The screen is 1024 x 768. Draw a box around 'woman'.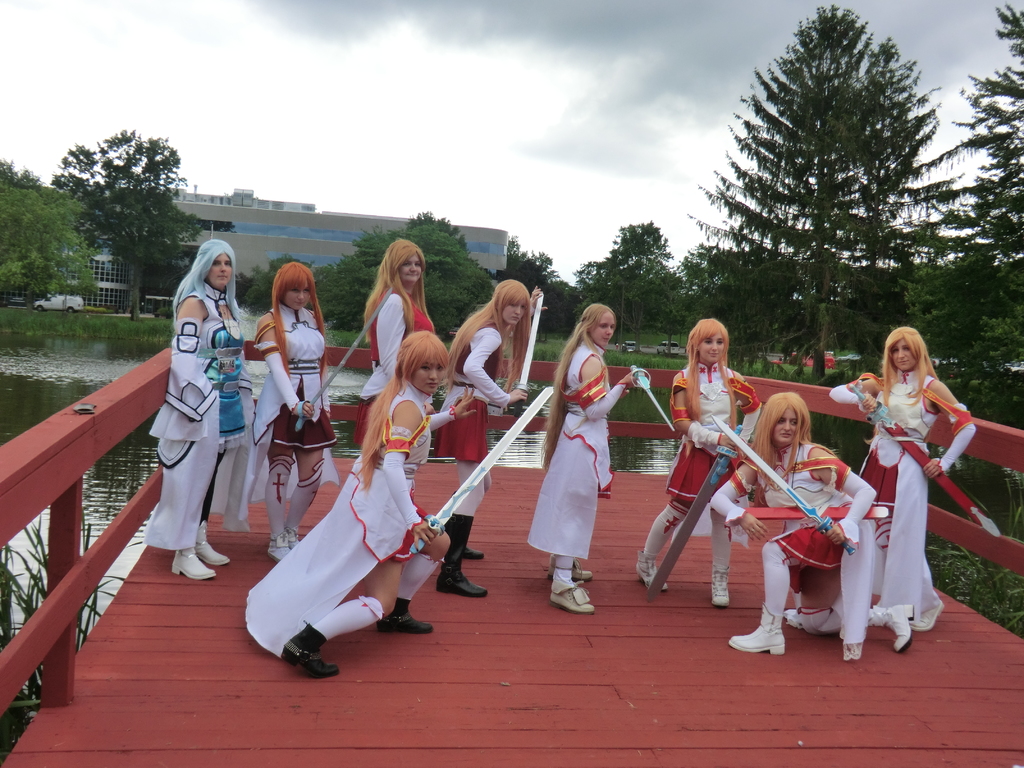
x1=431 y1=278 x2=550 y2=604.
